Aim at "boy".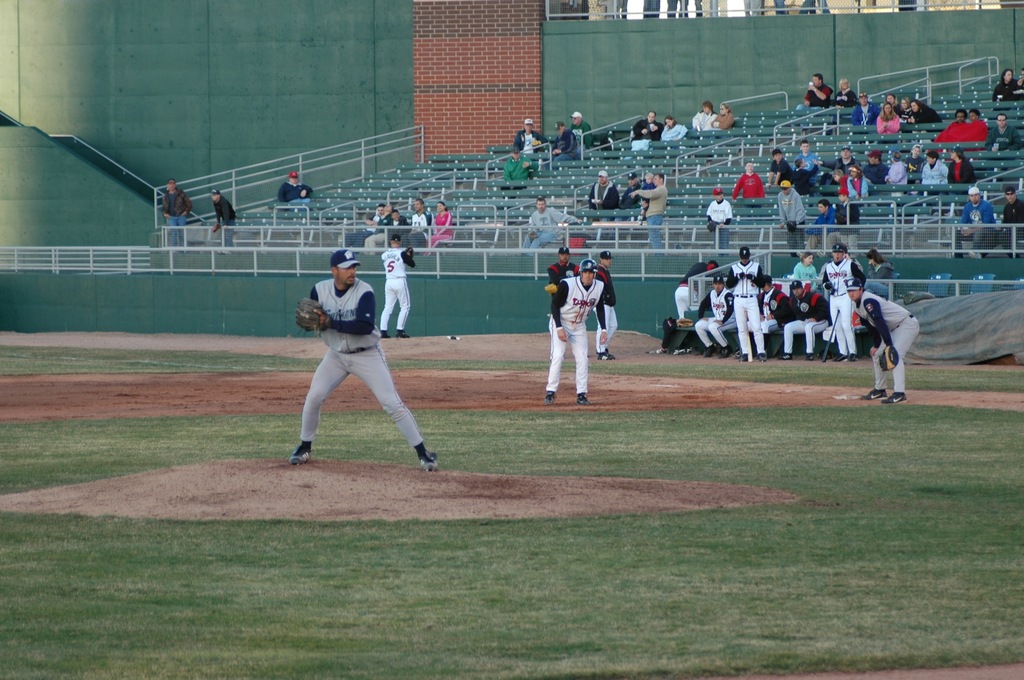
Aimed at select_region(795, 196, 840, 257).
